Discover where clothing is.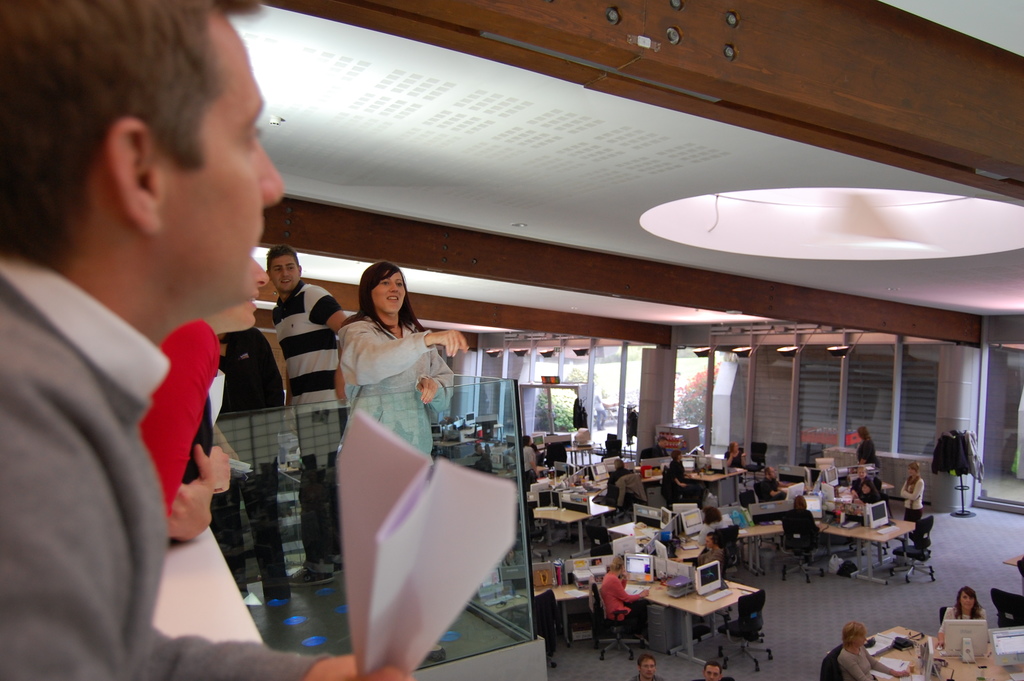
Discovered at 856 439 879 477.
